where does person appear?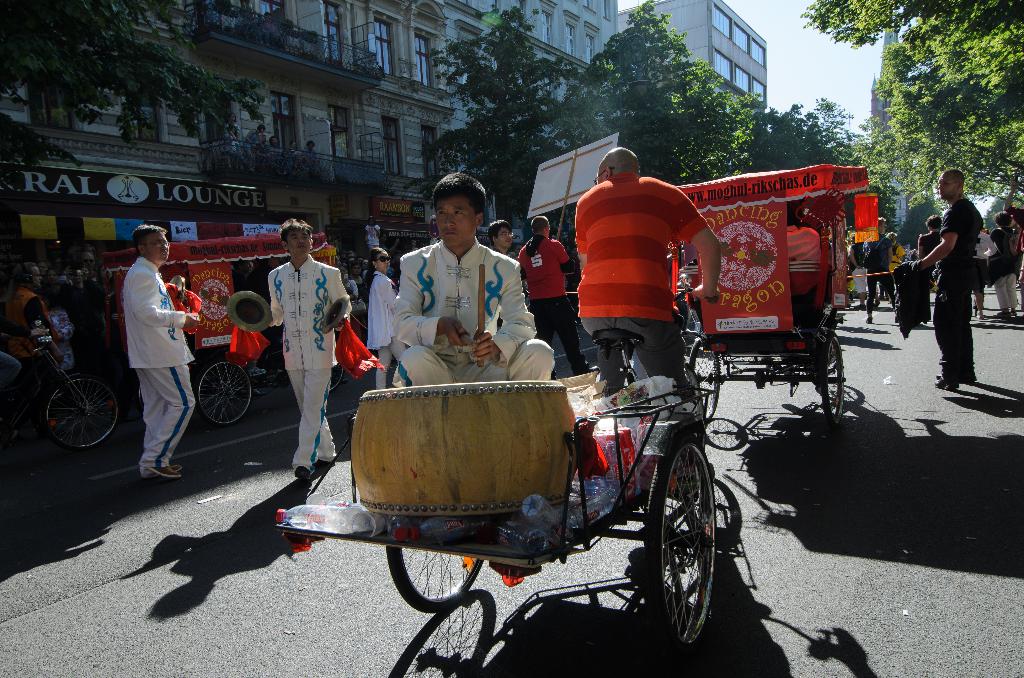
Appears at left=989, top=206, right=1023, bottom=318.
